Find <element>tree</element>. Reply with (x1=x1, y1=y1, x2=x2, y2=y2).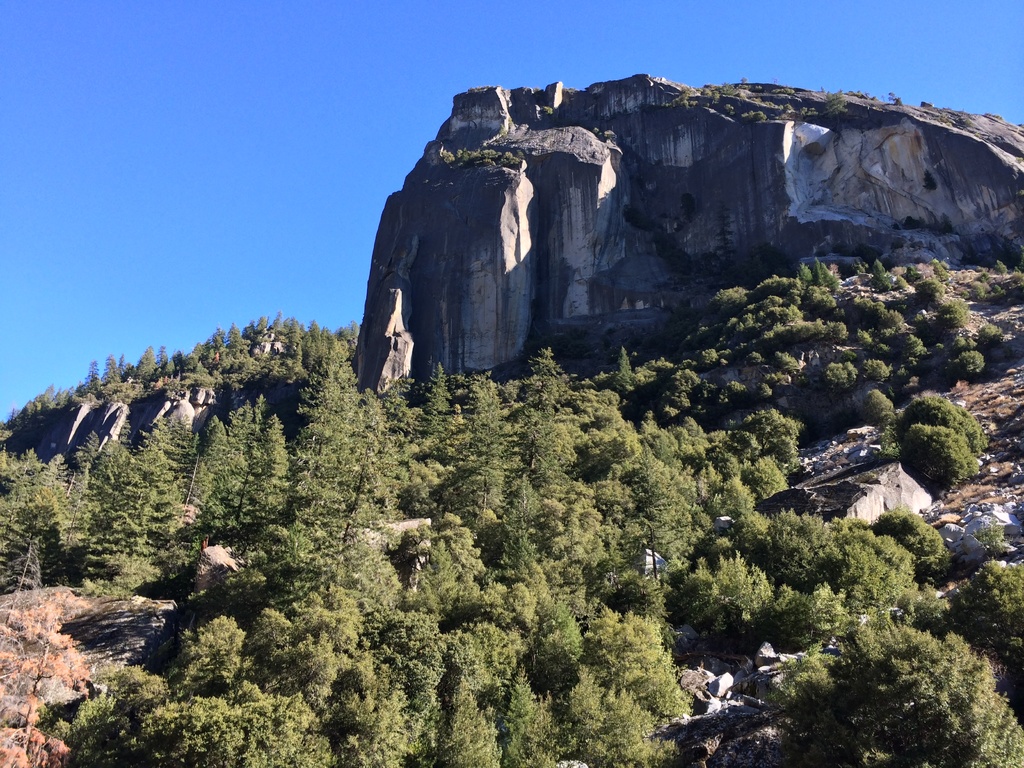
(x1=738, y1=607, x2=1020, y2=767).
